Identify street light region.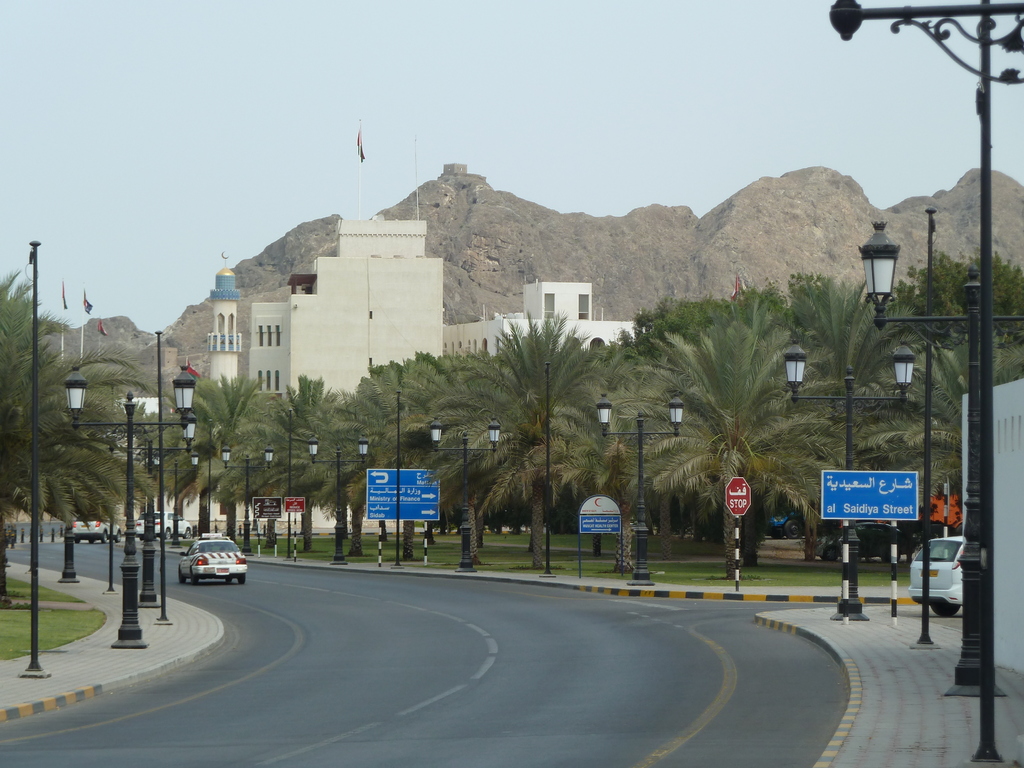
Region: 427:415:509:574.
